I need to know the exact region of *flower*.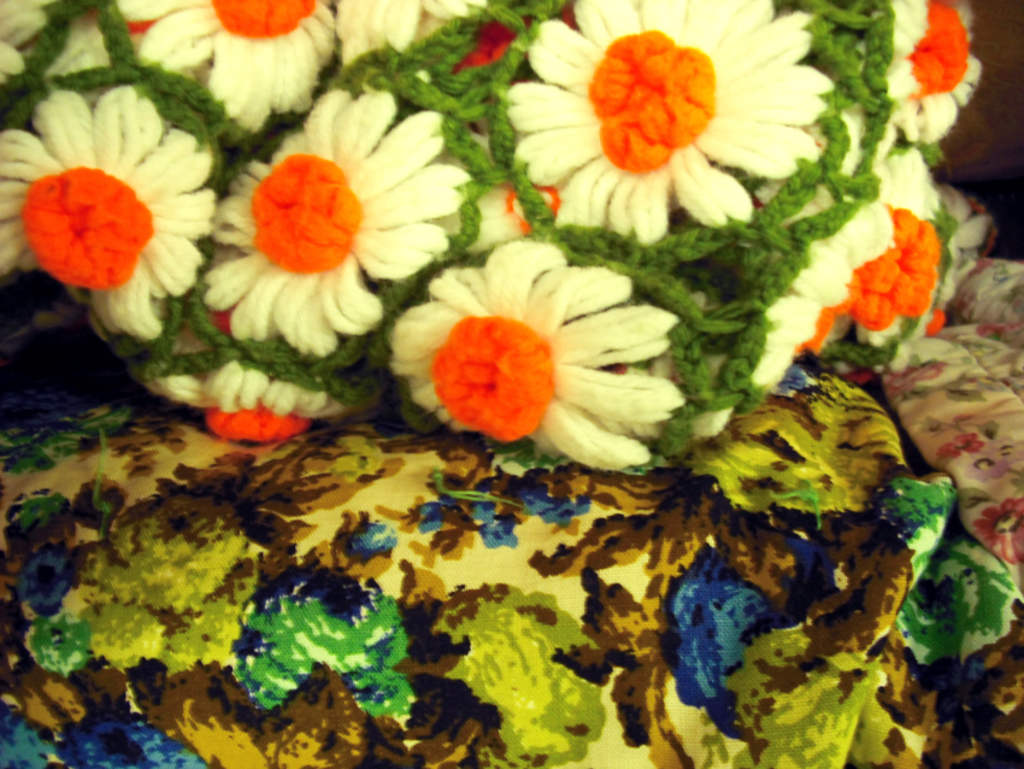
Region: Rect(378, 245, 677, 460).
